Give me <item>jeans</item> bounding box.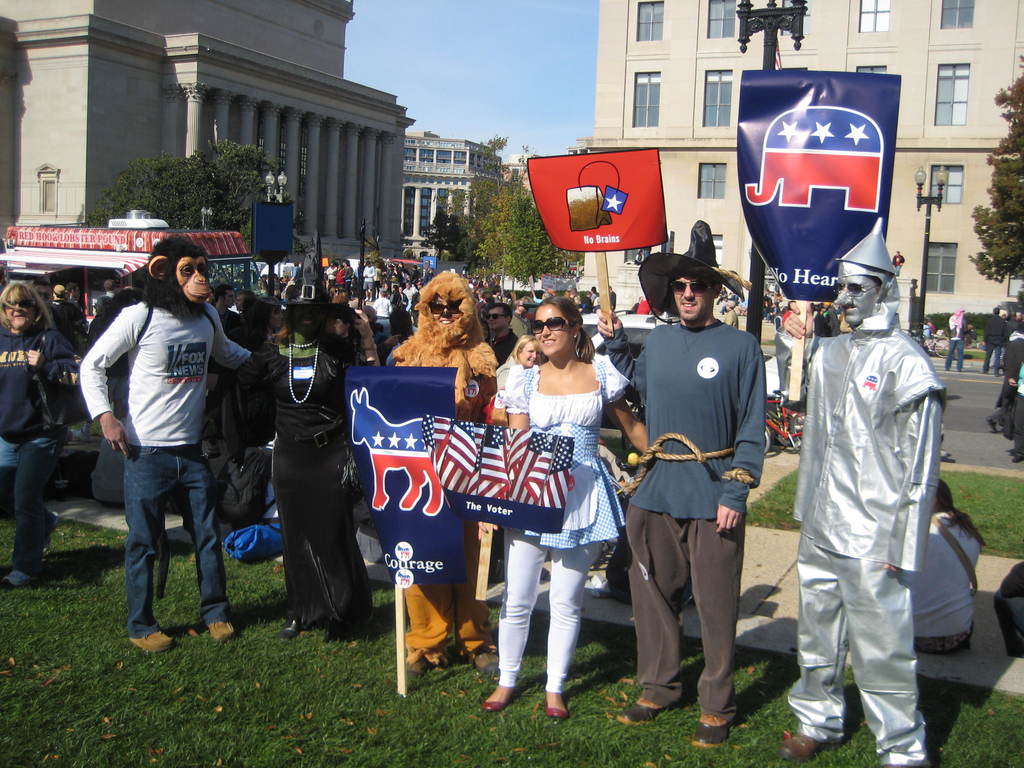
crop(630, 513, 752, 715).
